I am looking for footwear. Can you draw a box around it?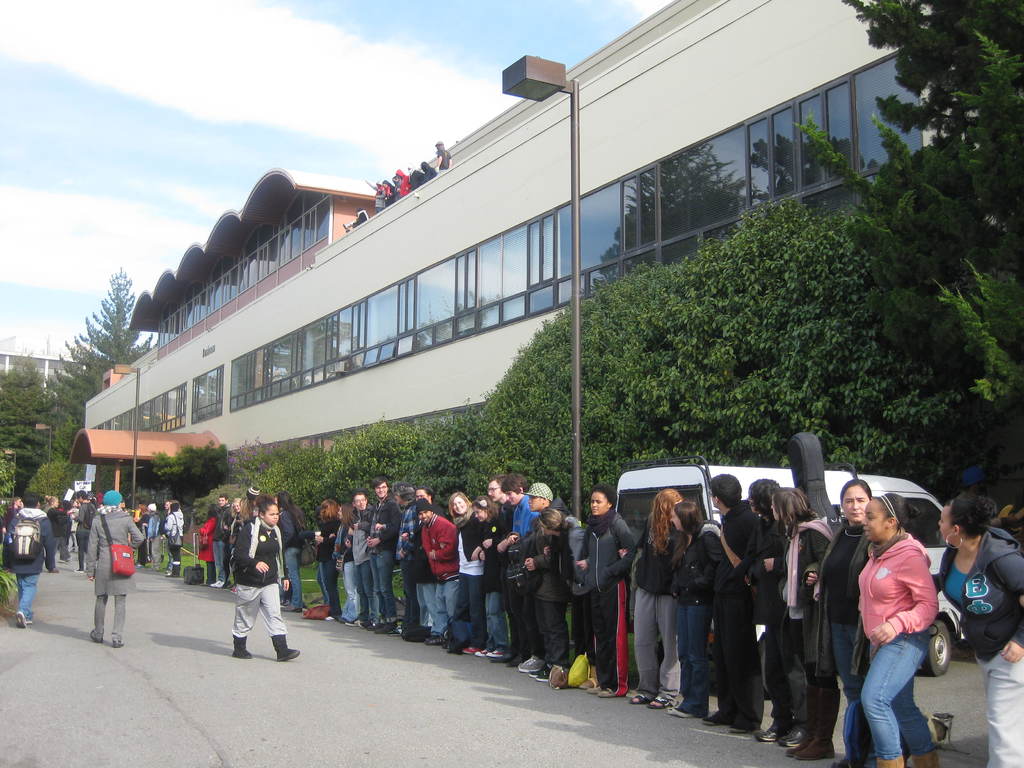
Sure, the bounding box is left=368, top=619, right=384, bottom=630.
